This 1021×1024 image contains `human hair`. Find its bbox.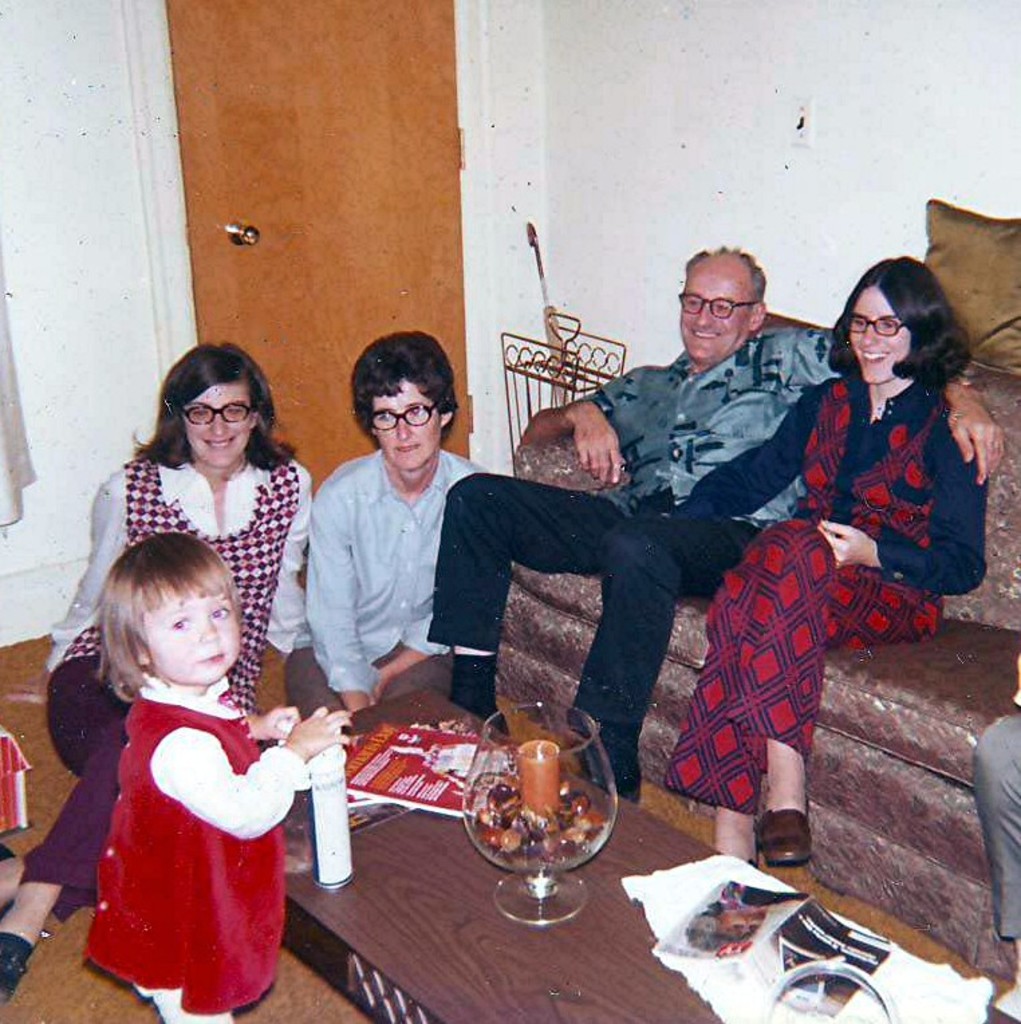
{"left": 344, "top": 324, "right": 461, "bottom": 438}.
